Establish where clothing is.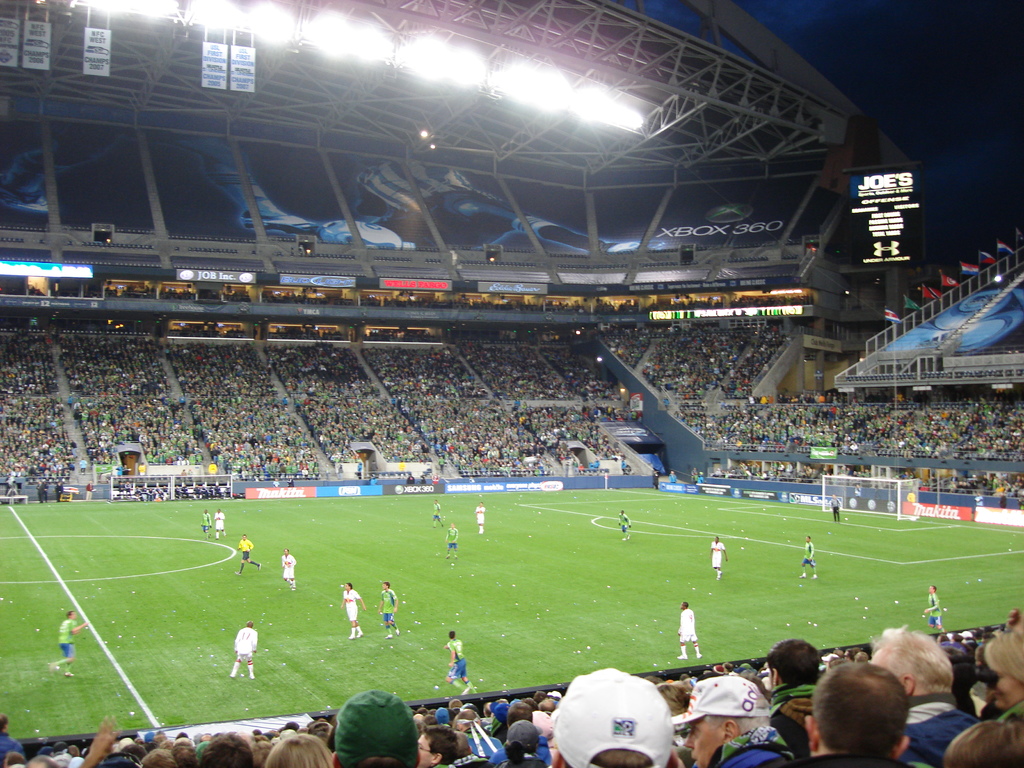
Established at crop(449, 623, 475, 687).
